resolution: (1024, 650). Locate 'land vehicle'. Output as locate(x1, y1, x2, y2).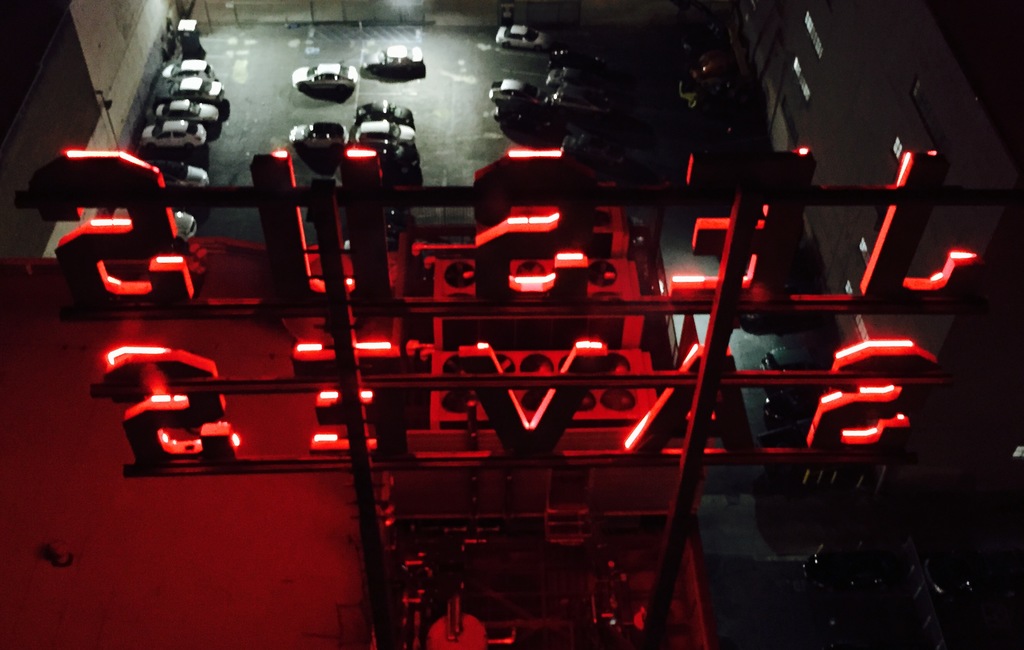
locate(157, 97, 219, 127).
